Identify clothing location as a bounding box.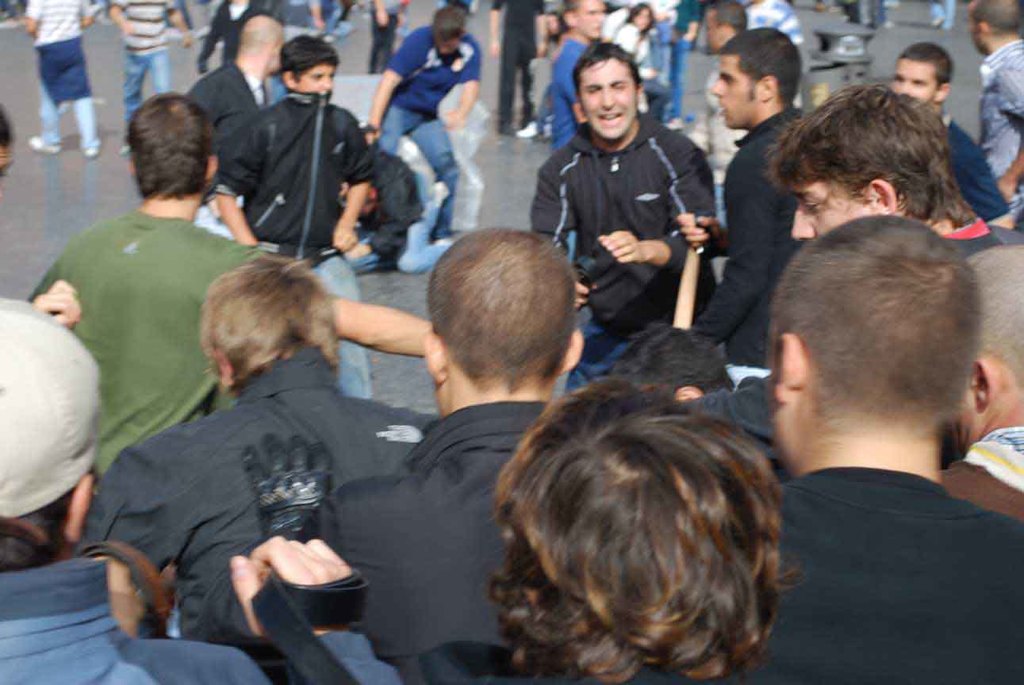
crop(693, 106, 818, 373).
